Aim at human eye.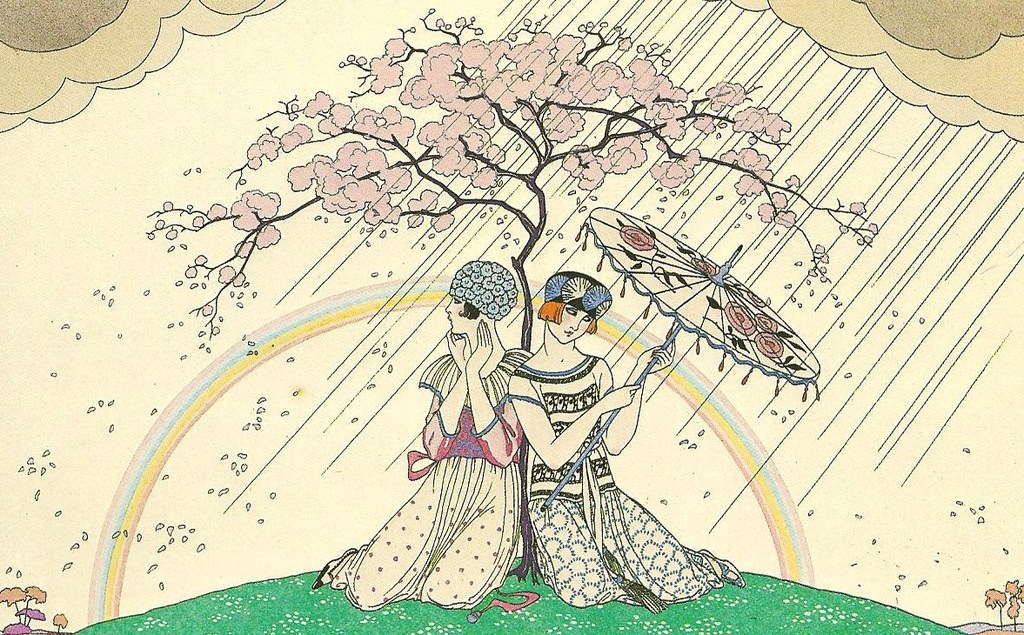
Aimed at <region>564, 307, 577, 318</region>.
